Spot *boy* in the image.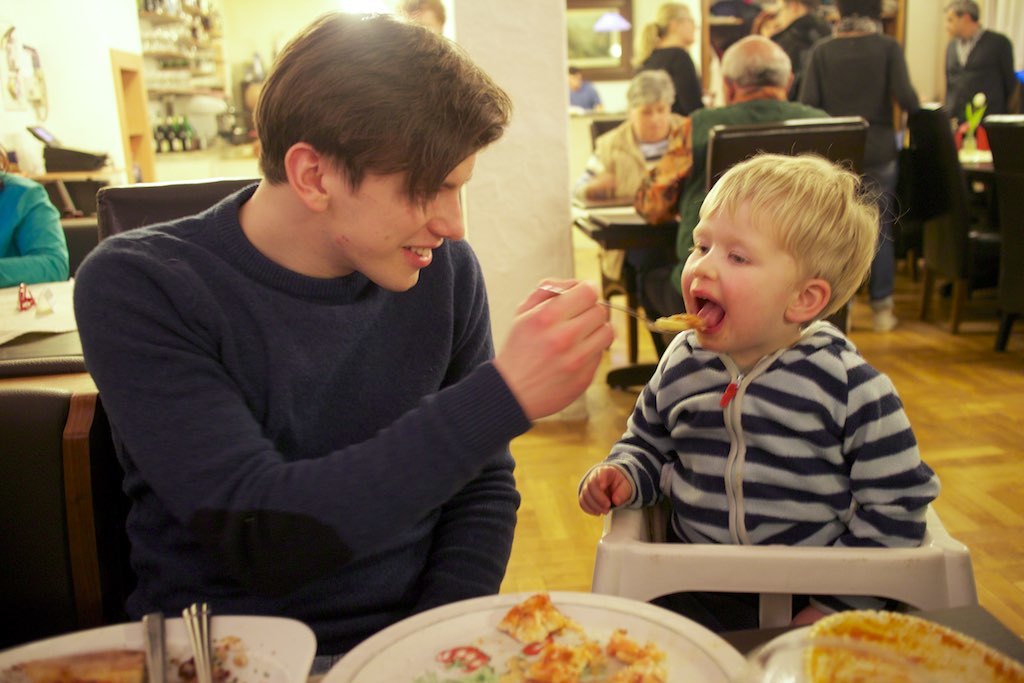
*boy* found at <bbox>572, 149, 939, 639</bbox>.
